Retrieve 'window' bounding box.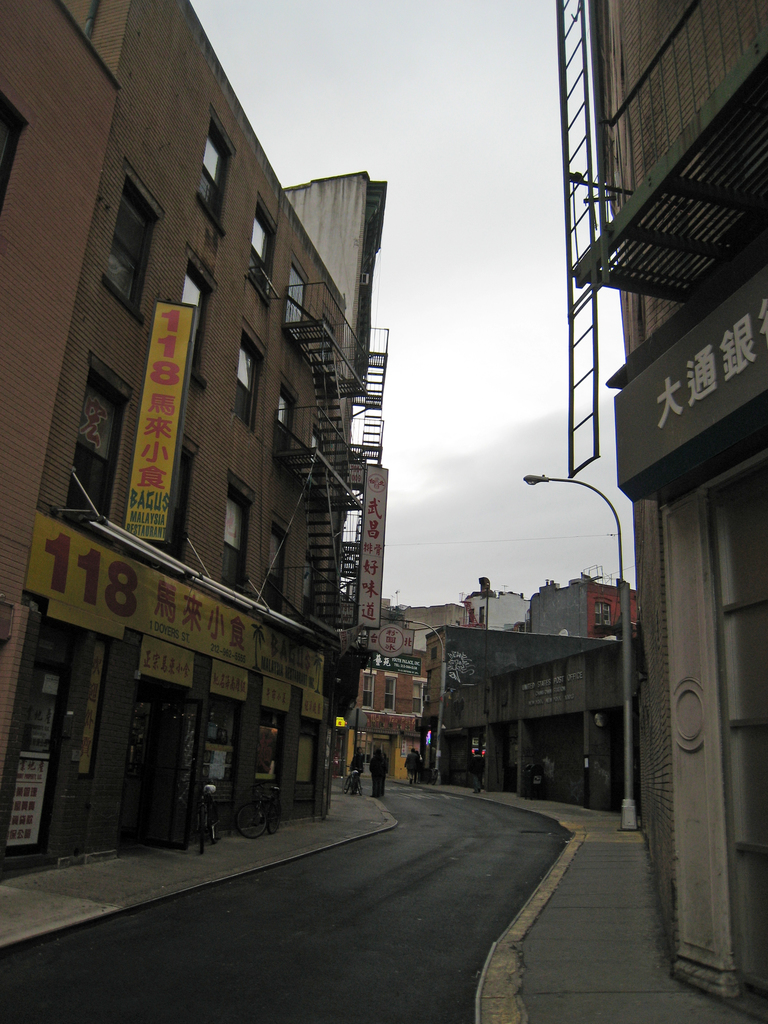
Bounding box: box(381, 676, 399, 711).
